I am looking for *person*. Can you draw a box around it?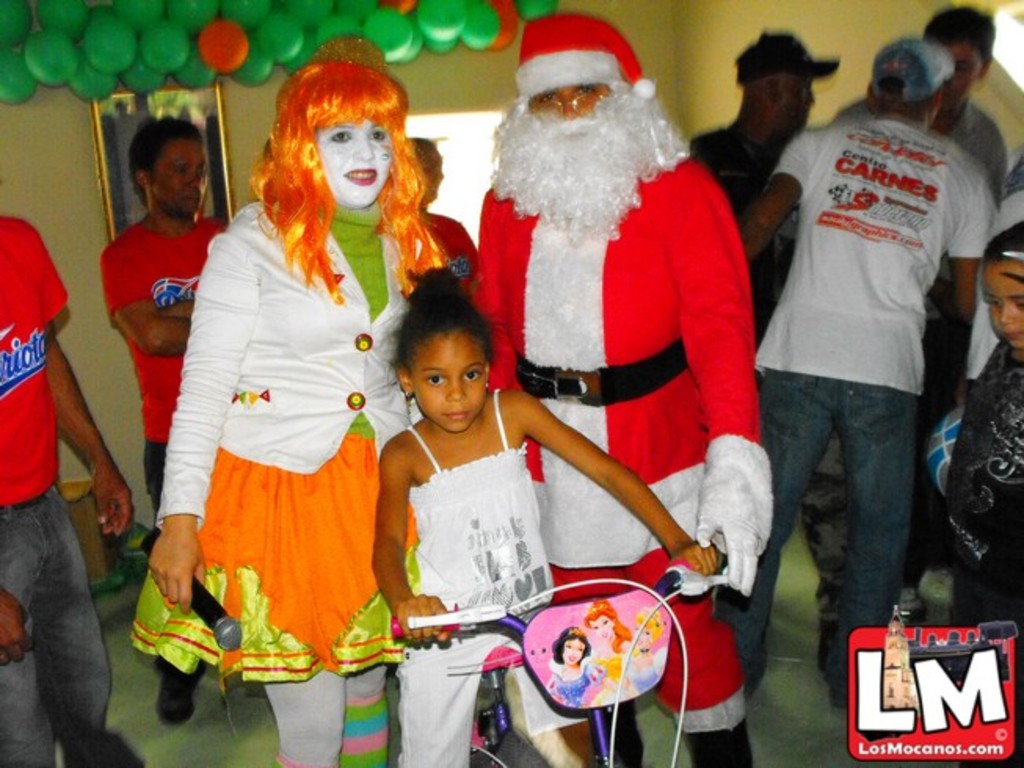
Sure, the bounding box is left=93, top=116, right=224, bottom=519.
